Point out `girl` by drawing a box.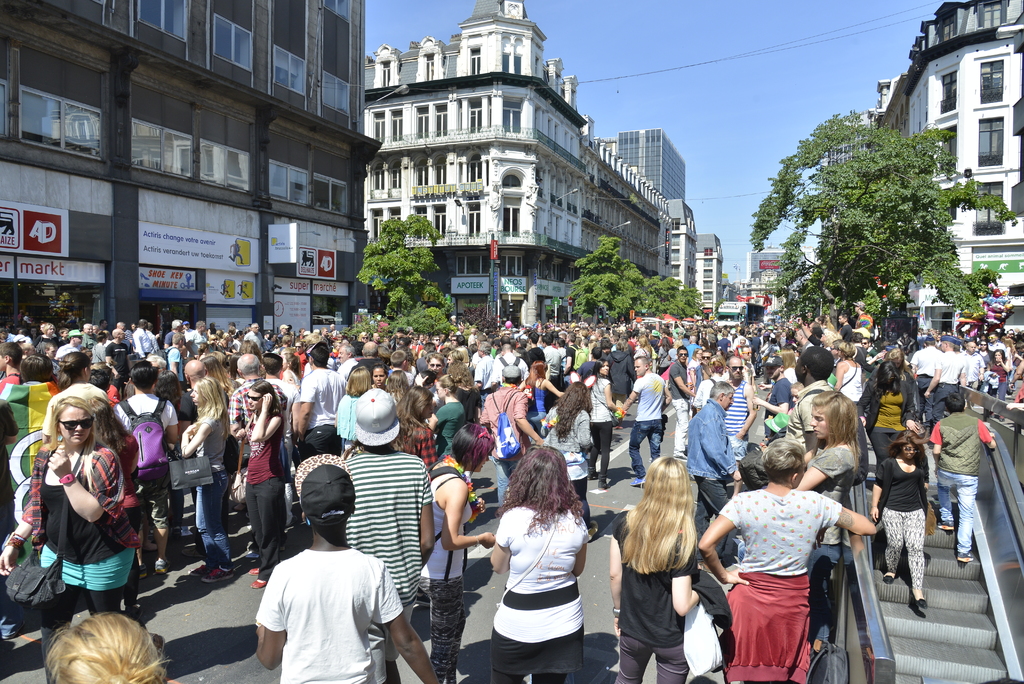
box=[0, 398, 139, 610].
